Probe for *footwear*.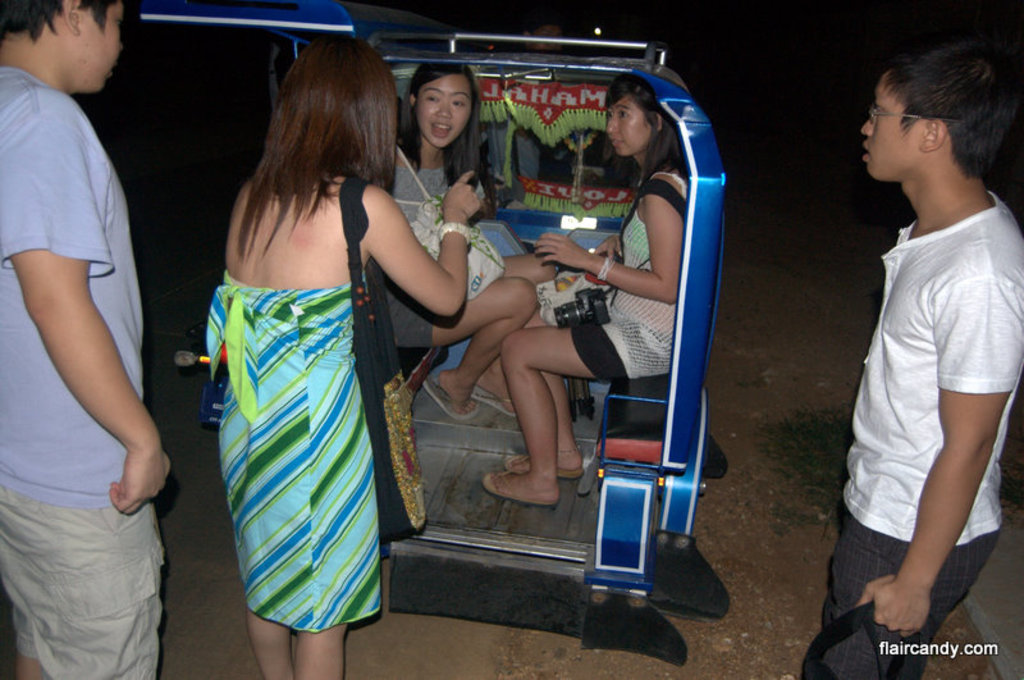
Probe result: box=[422, 382, 480, 424].
